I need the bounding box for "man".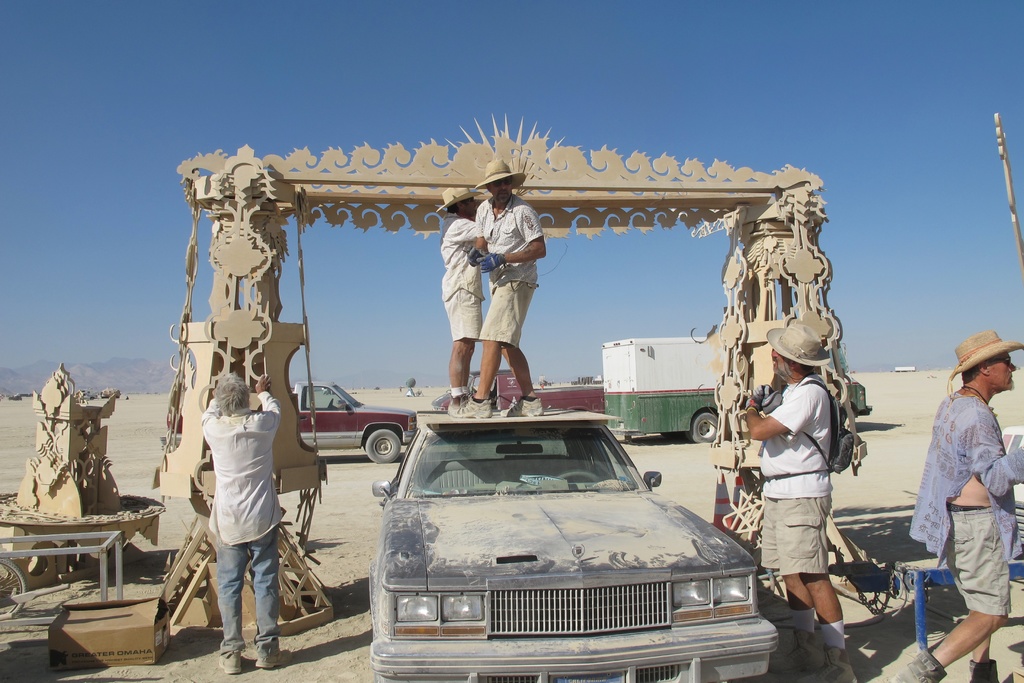
Here it is: <bbox>439, 184, 486, 419</bbox>.
